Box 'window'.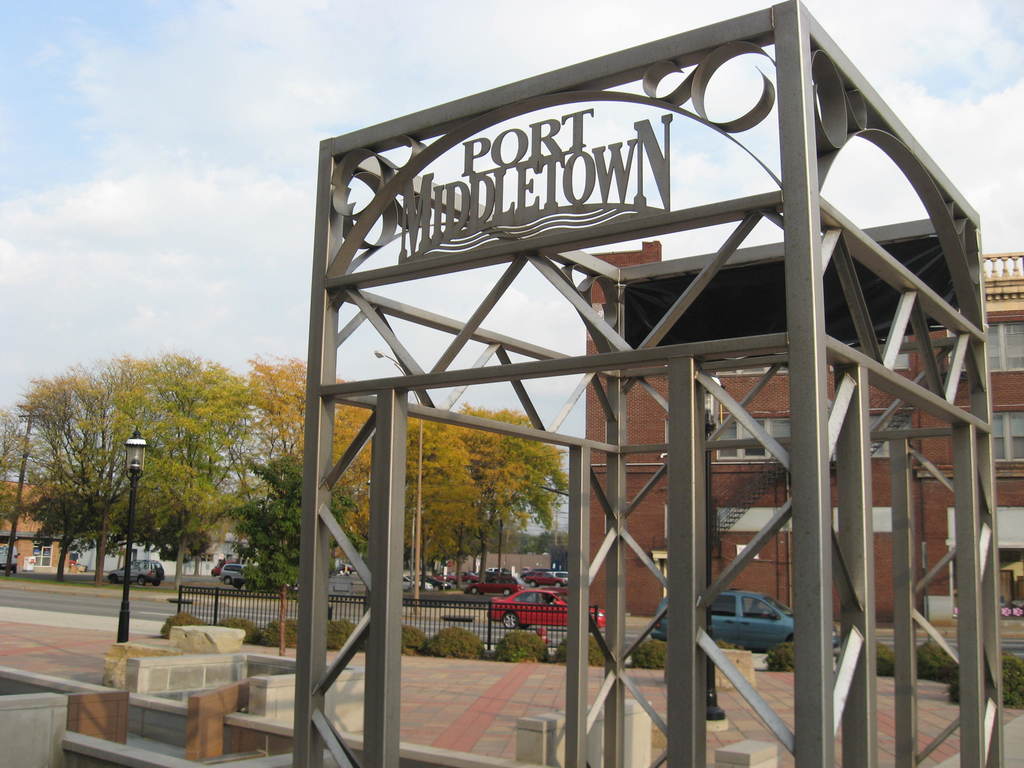
<bbox>986, 321, 1021, 370</bbox>.
